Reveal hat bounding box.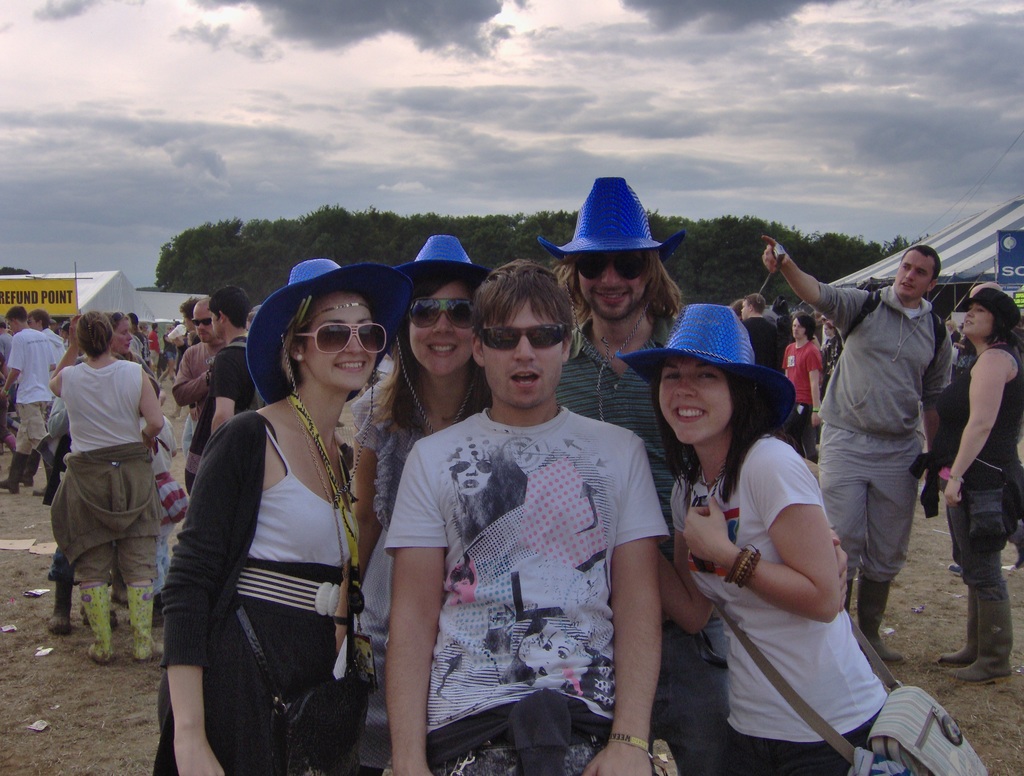
Revealed: l=396, t=238, r=494, b=435.
